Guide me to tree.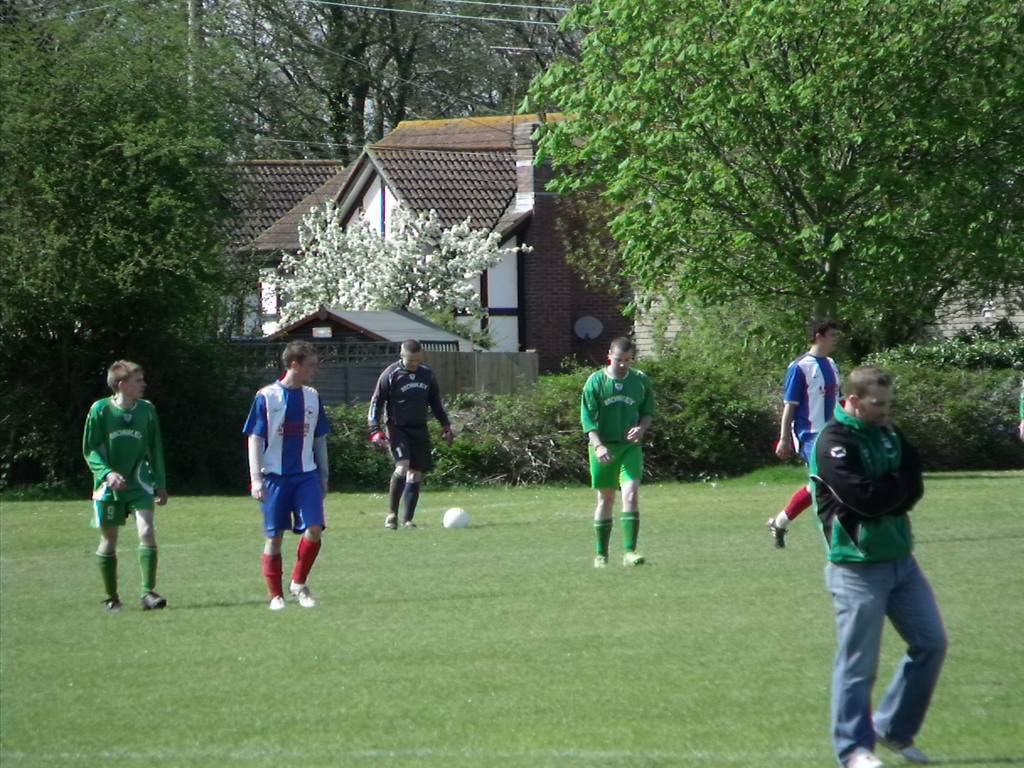
Guidance: [x1=201, y1=0, x2=551, y2=176].
